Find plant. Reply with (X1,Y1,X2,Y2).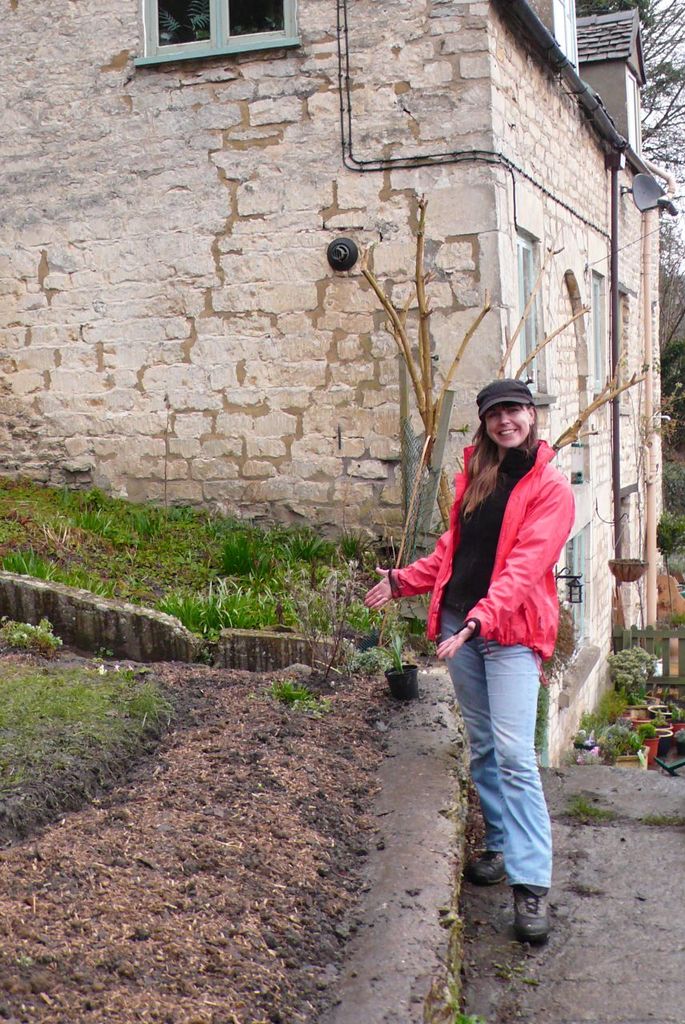
(663,462,684,511).
